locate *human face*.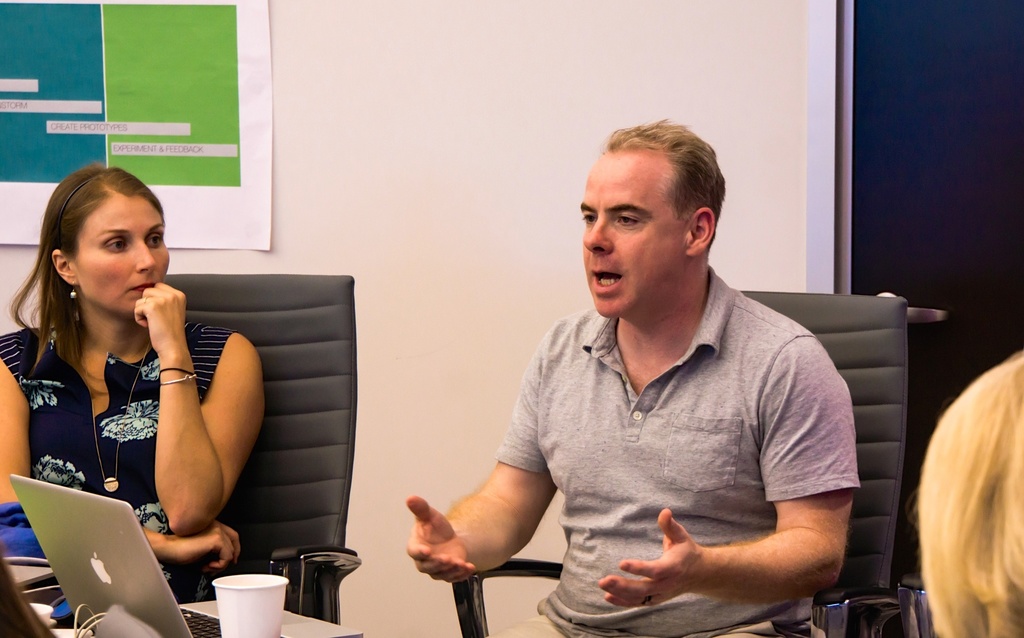
Bounding box: (x1=72, y1=195, x2=168, y2=320).
